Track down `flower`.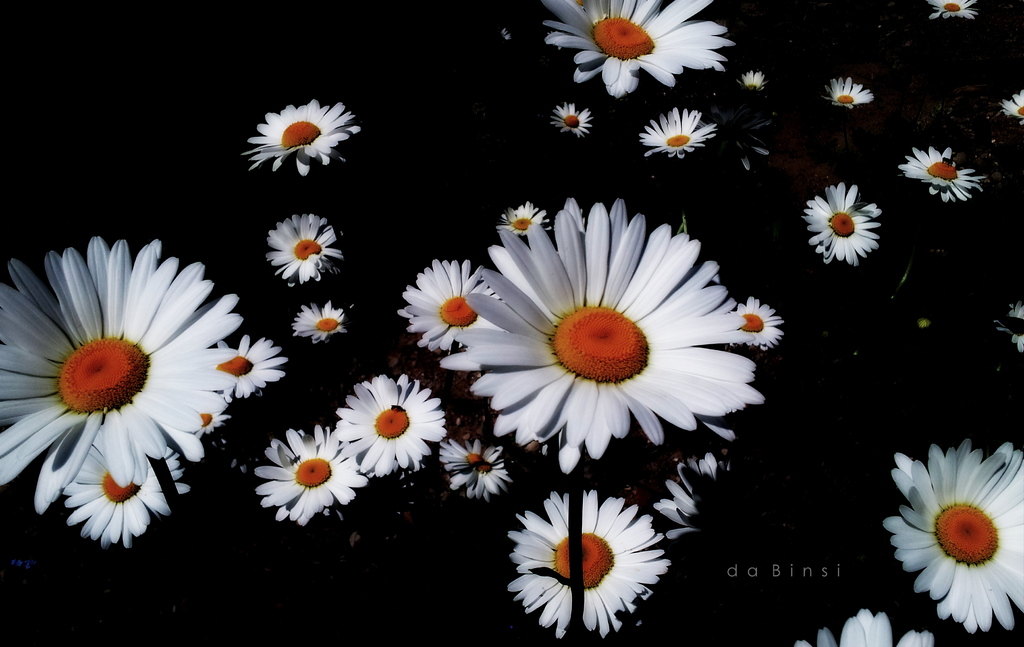
Tracked to bbox=(442, 197, 766, 471).
